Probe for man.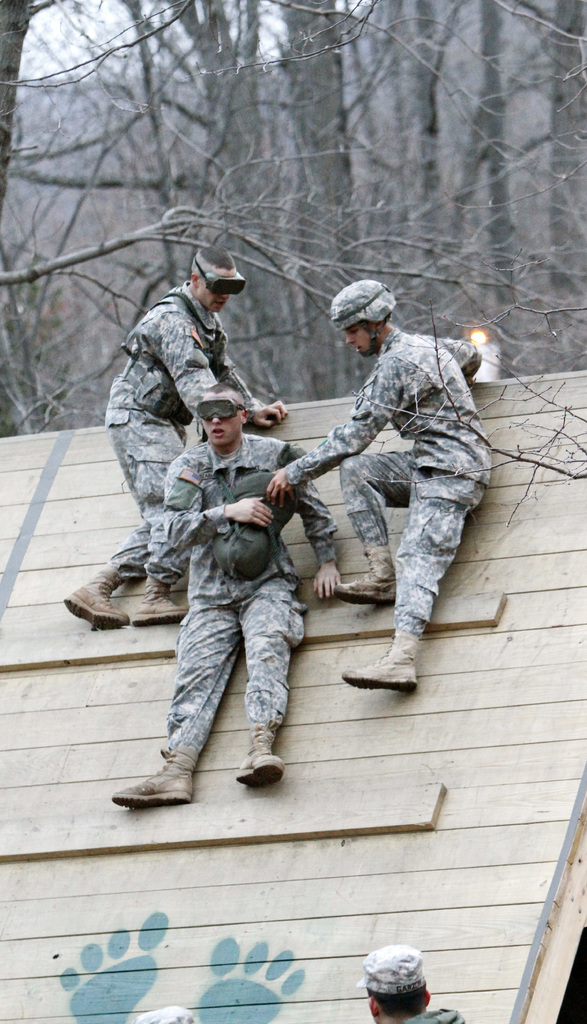
Probe result: 355, 938, 469, 1023.
